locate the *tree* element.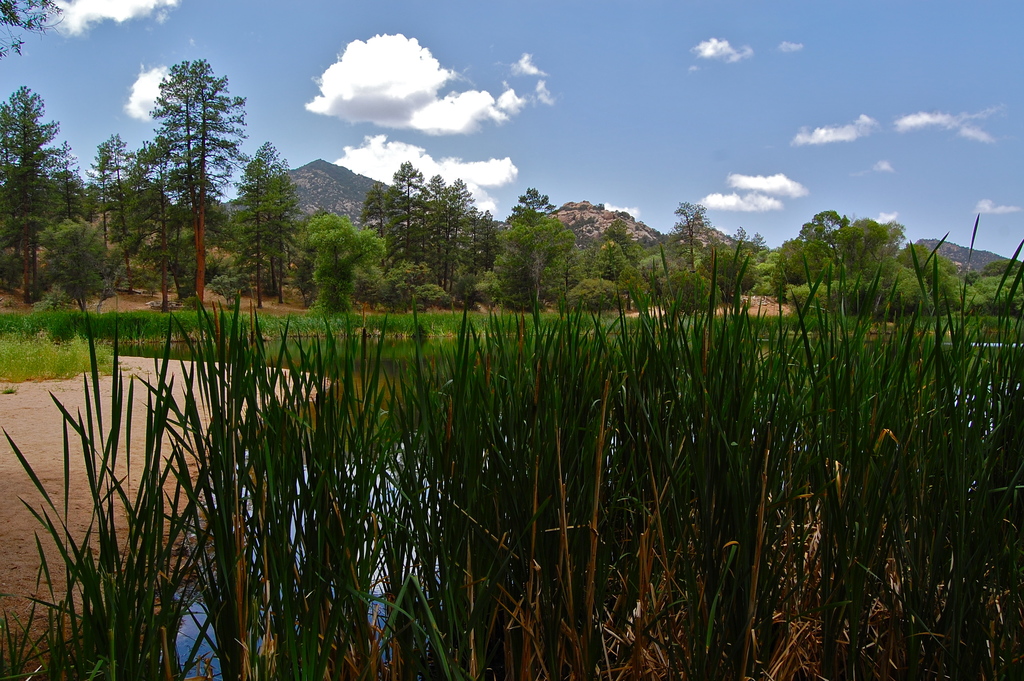
Element bbox: select_region(35, 217, 111, 311).
